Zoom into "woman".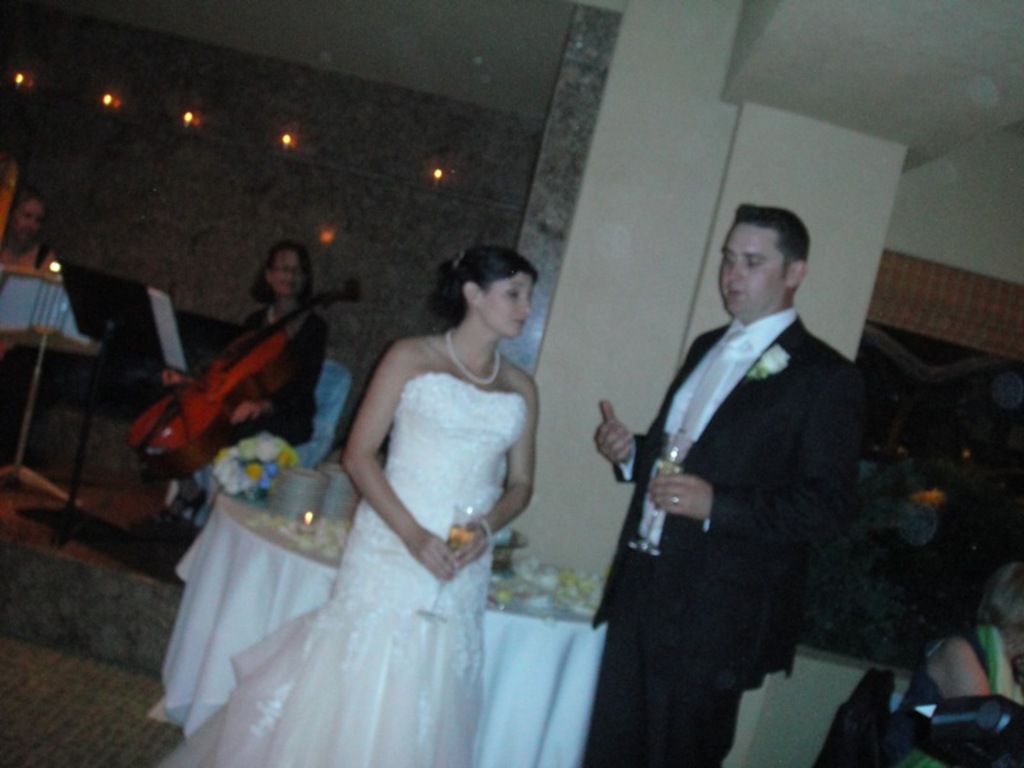
Zoom target: {"x1": 154, "y1": 238, "x2": 543, "y2": 767}.
